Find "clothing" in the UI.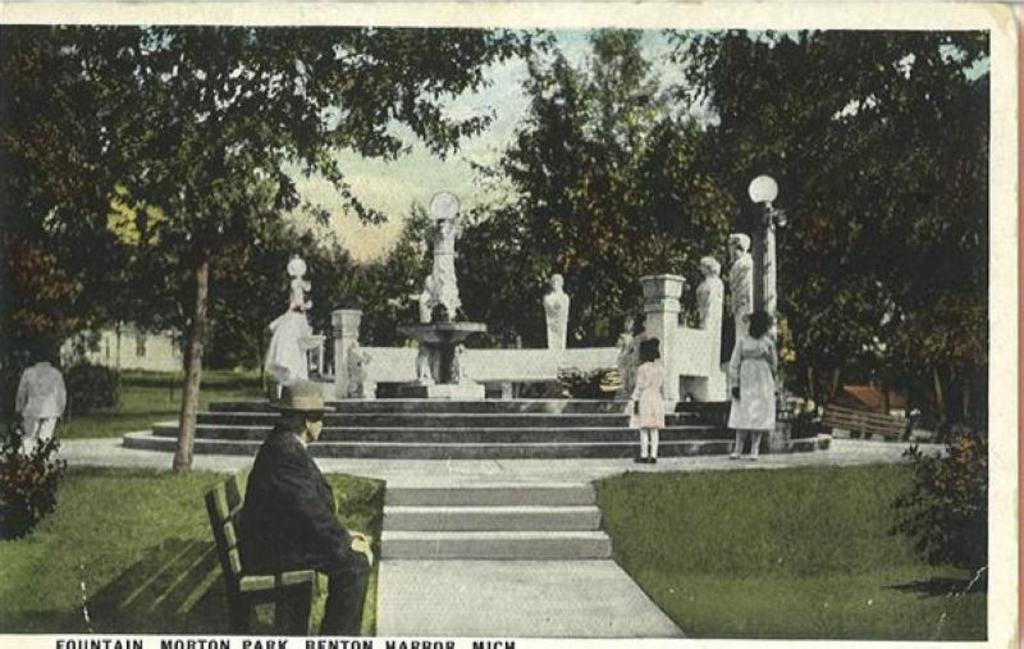
UI element at (x1=727, y1=329, x2=782, y2=429).
